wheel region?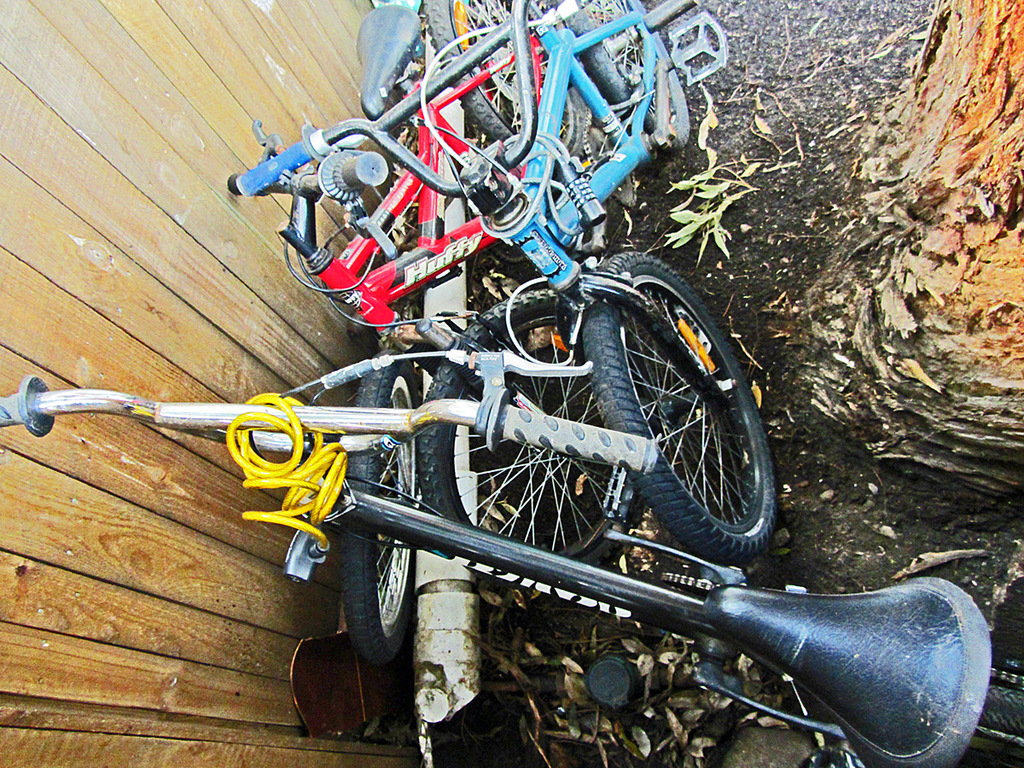
<box>412,288,643,568</box>
